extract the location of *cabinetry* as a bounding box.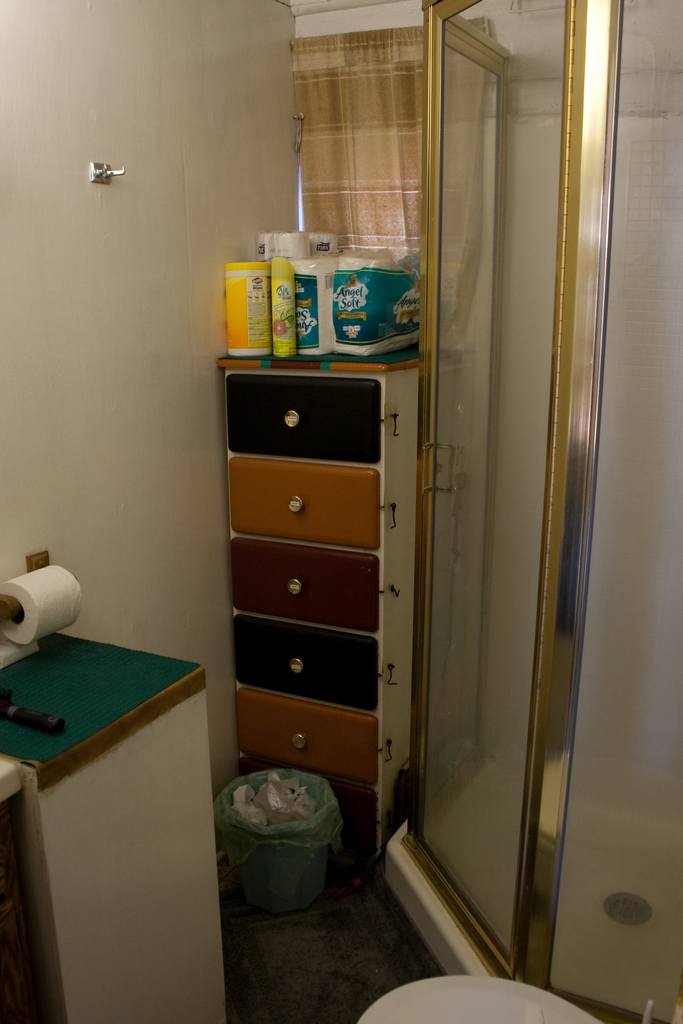
238:682:378:790.
